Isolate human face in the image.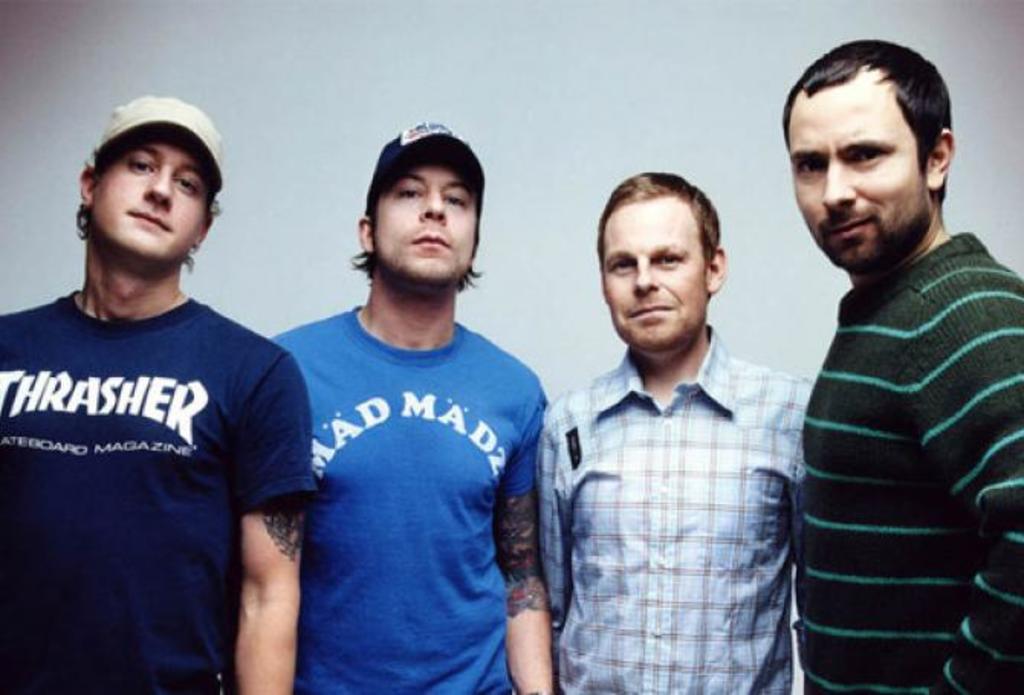
Isolated region: select_region(370, 166, 477, 289).
